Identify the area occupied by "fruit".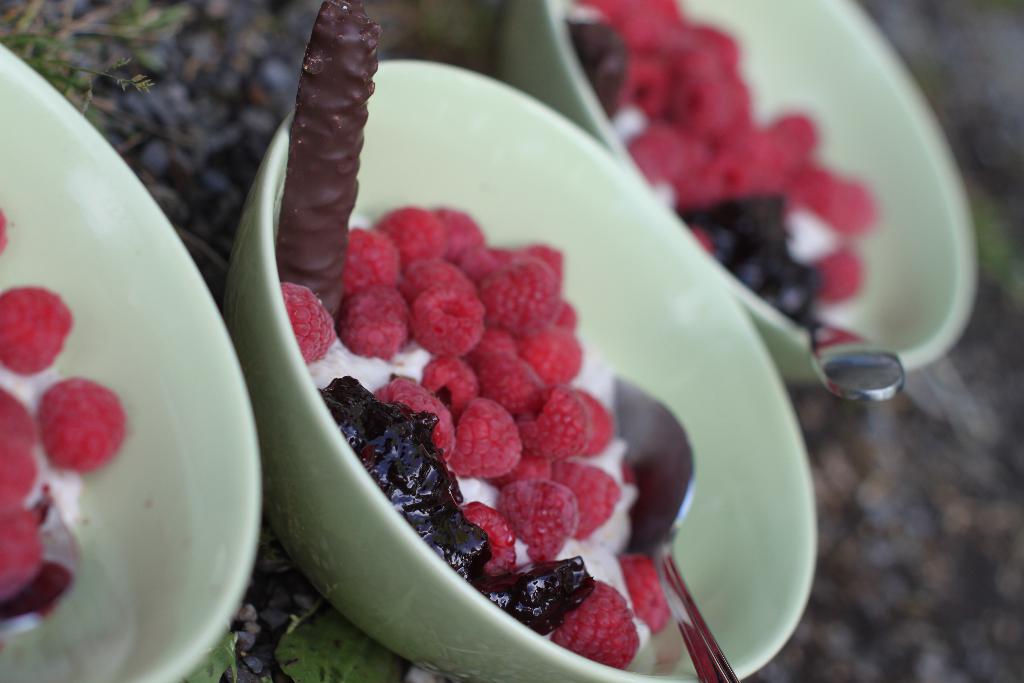
Area: (left=808, top=248, right=864, bottom=305).
